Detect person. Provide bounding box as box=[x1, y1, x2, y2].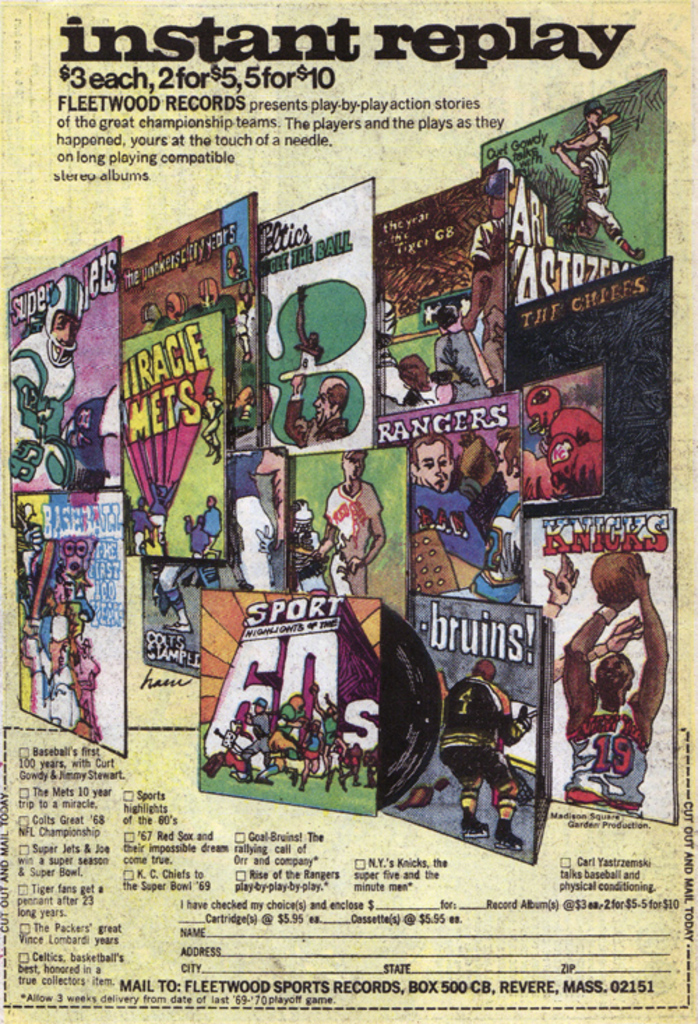
box=[315, 441, 398, 608].
